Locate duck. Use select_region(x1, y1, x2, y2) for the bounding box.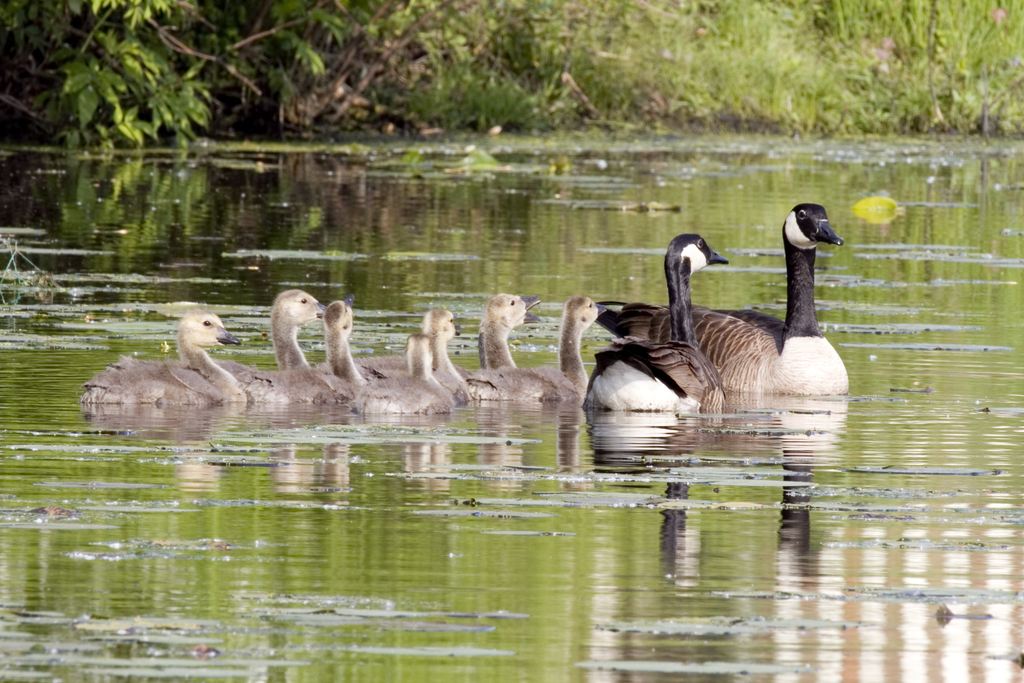
select_region(476, 295, 626, 400).
